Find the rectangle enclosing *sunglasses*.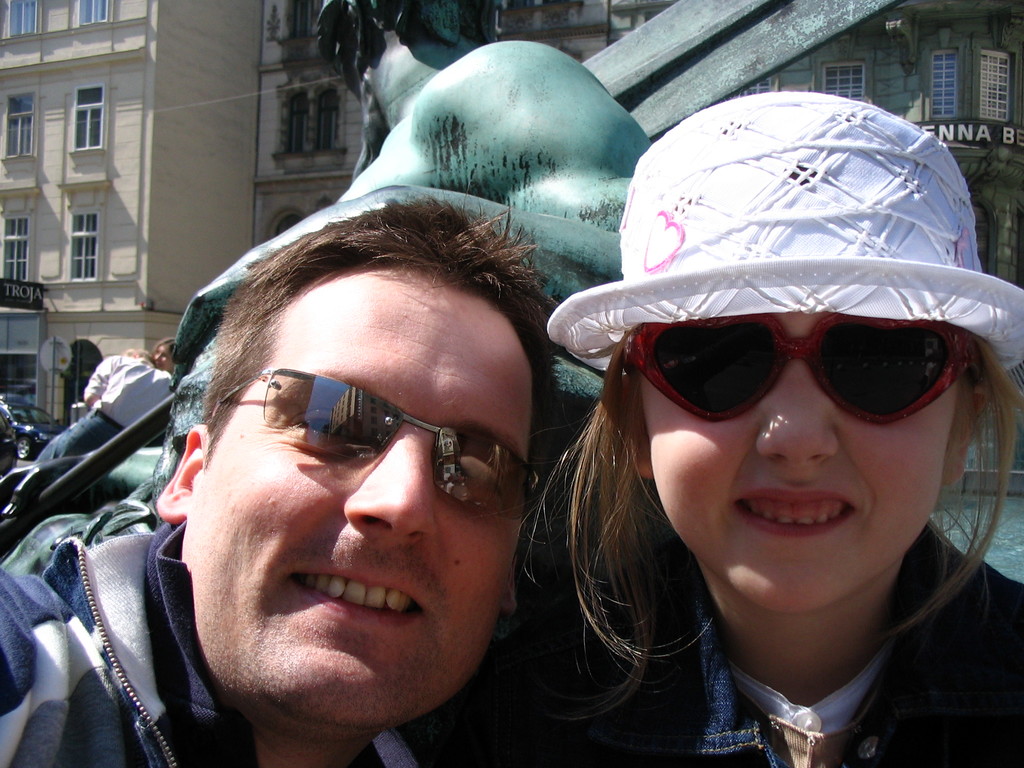
[624,310,977,430].
